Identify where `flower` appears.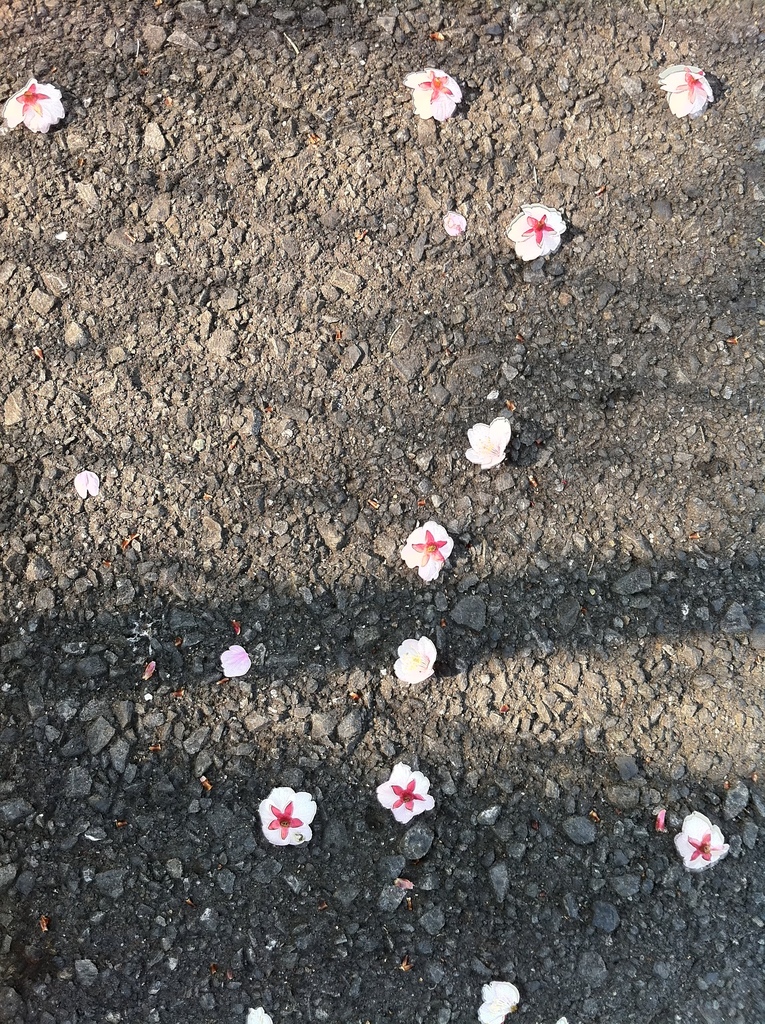
Appears at 467/415/513/469.
